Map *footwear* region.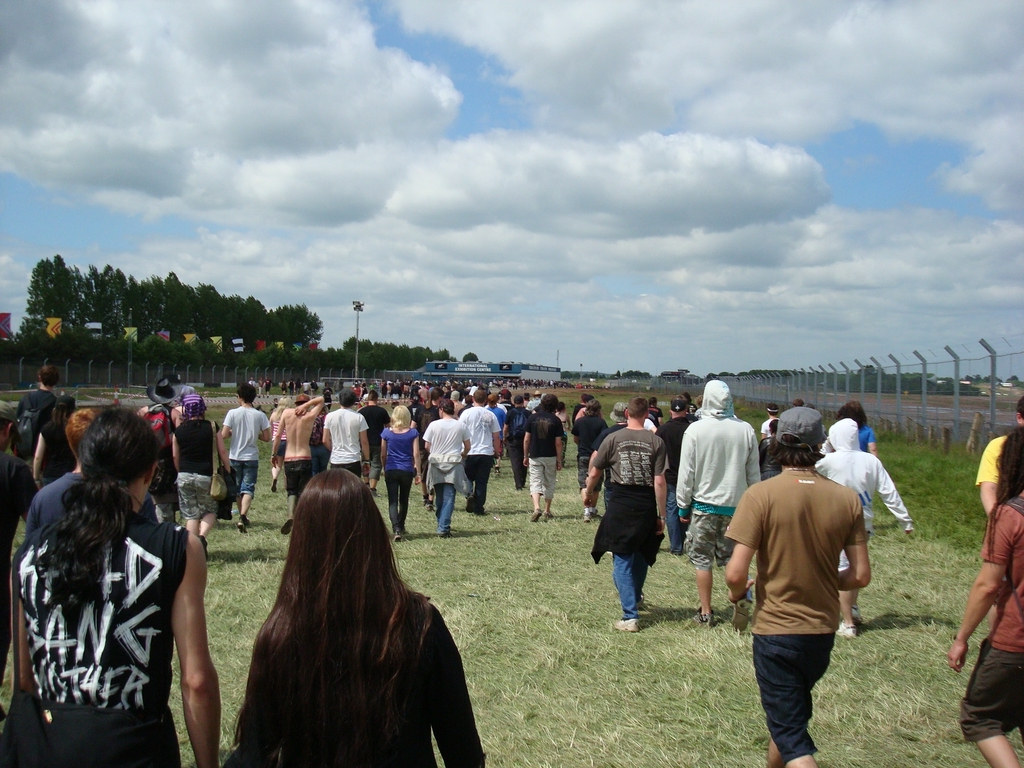
Mapped to x1=494, y1=467, x2=500, y2=473.
